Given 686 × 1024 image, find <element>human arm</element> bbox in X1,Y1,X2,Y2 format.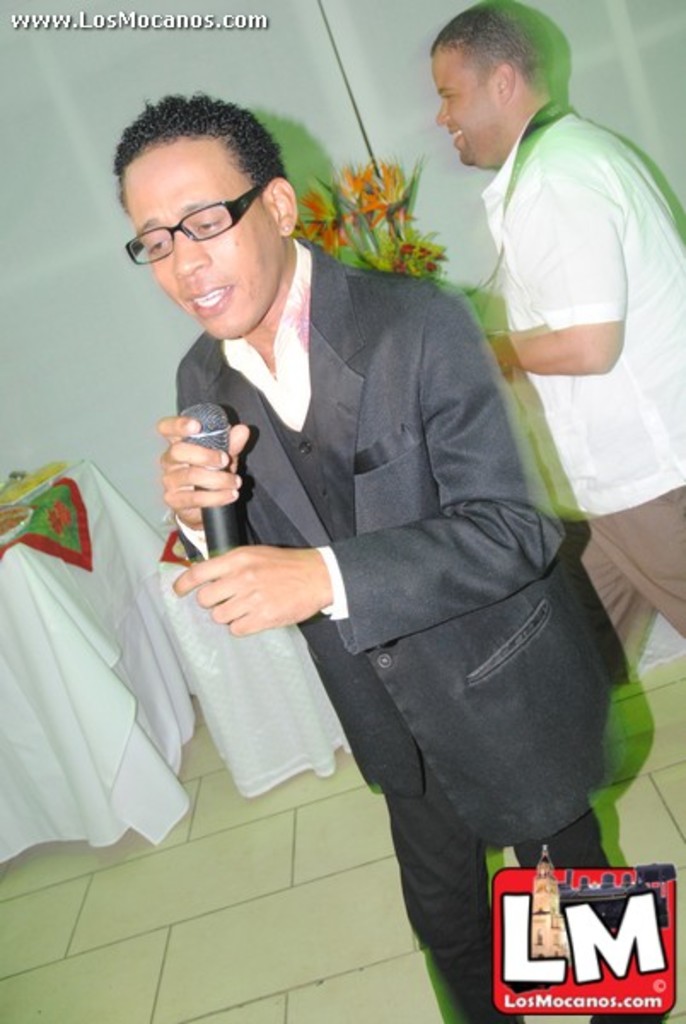
486,133,633,386.
